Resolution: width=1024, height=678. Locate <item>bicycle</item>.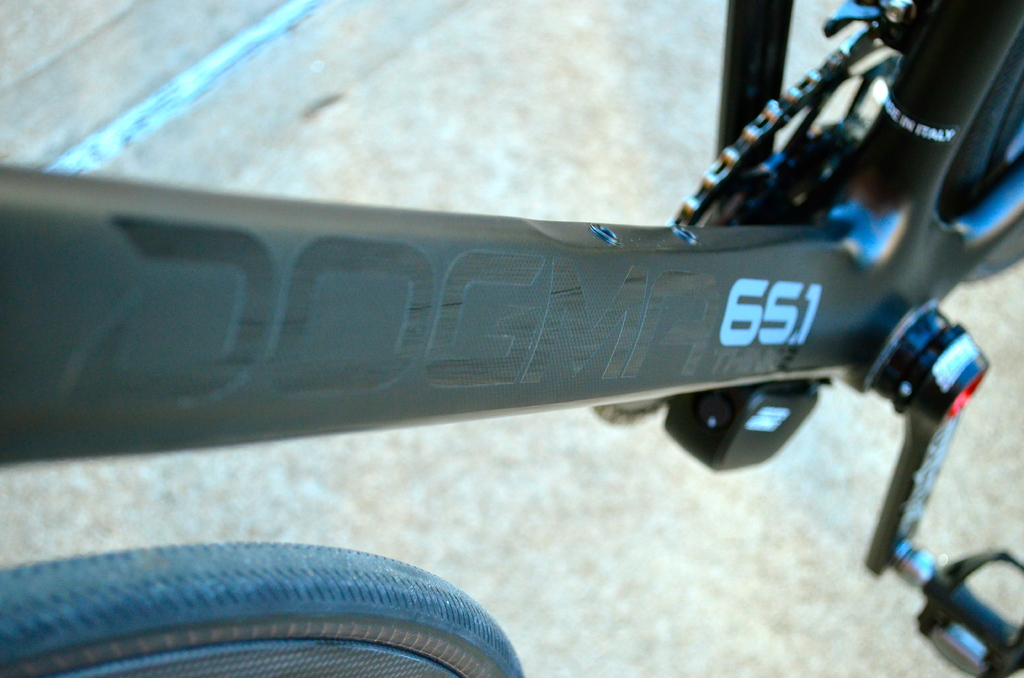
locate(0, 0, 1023, 677).
